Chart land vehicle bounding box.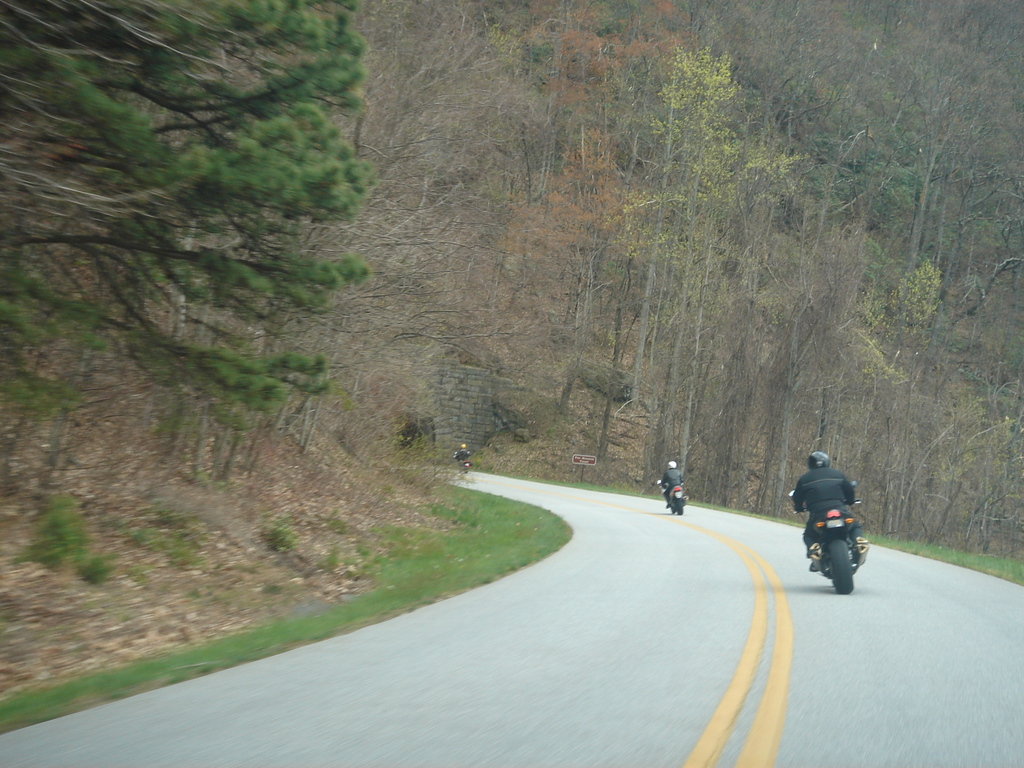
Charted: 657,479,687,516.
